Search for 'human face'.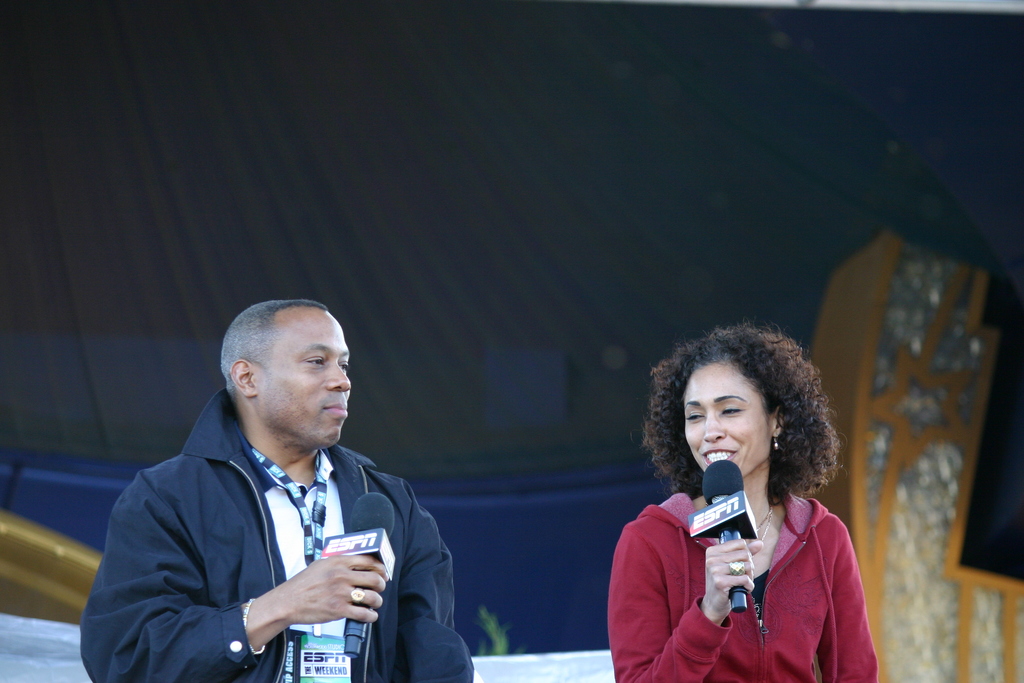
Found at crop(262, 311, 349, 448).
